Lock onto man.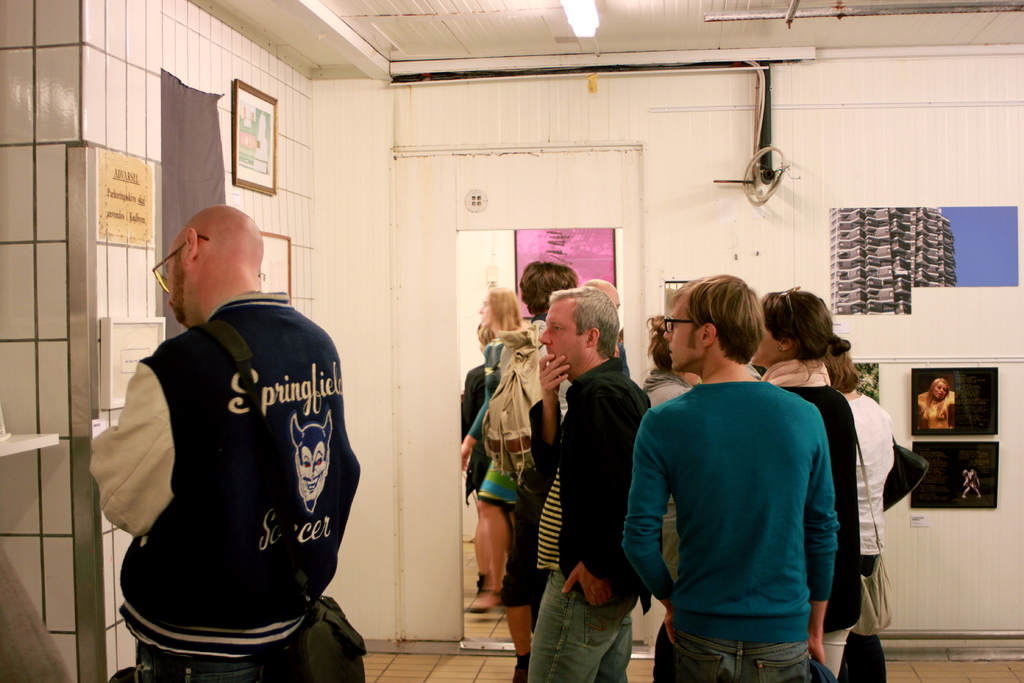
Locked: 529,288,658,682.
